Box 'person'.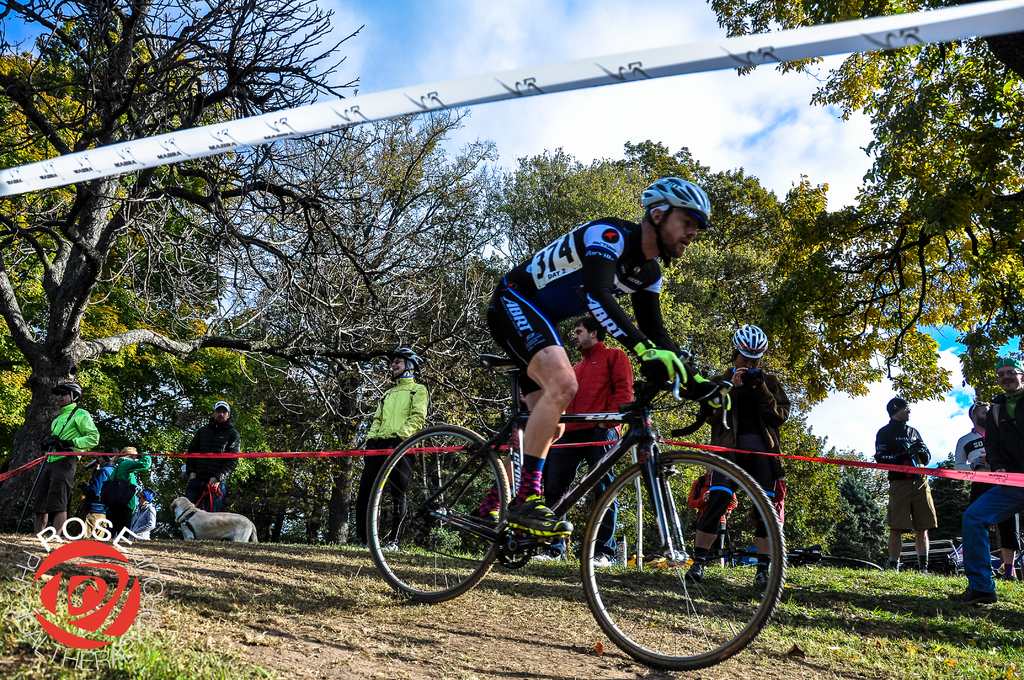
(964,355,1023,601).
